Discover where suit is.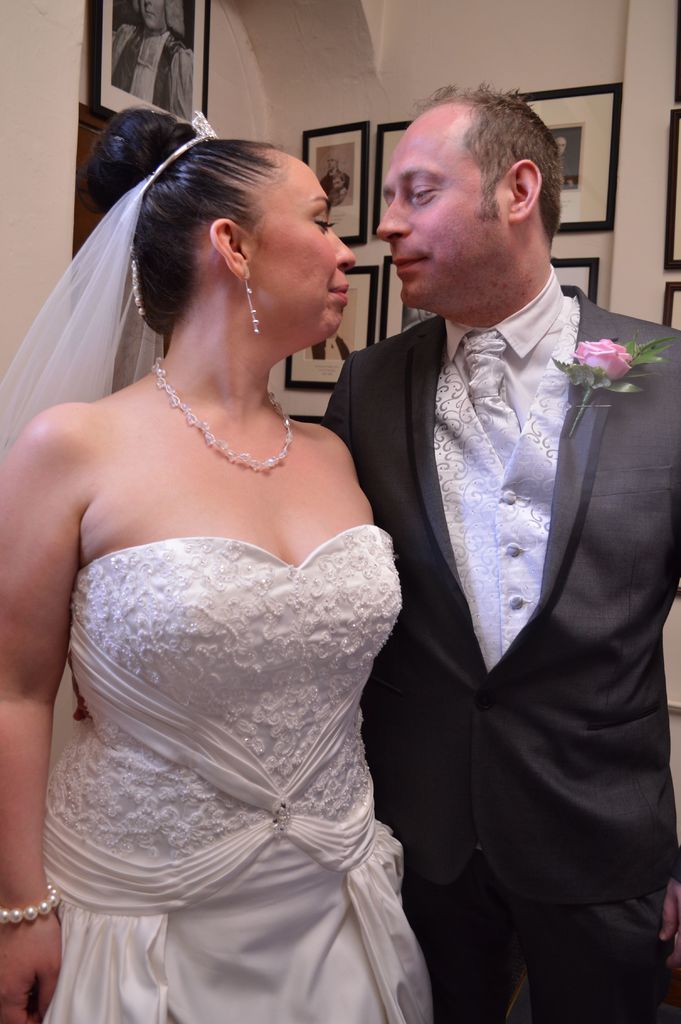
Discovered at 325, 278, 680, 1023.
